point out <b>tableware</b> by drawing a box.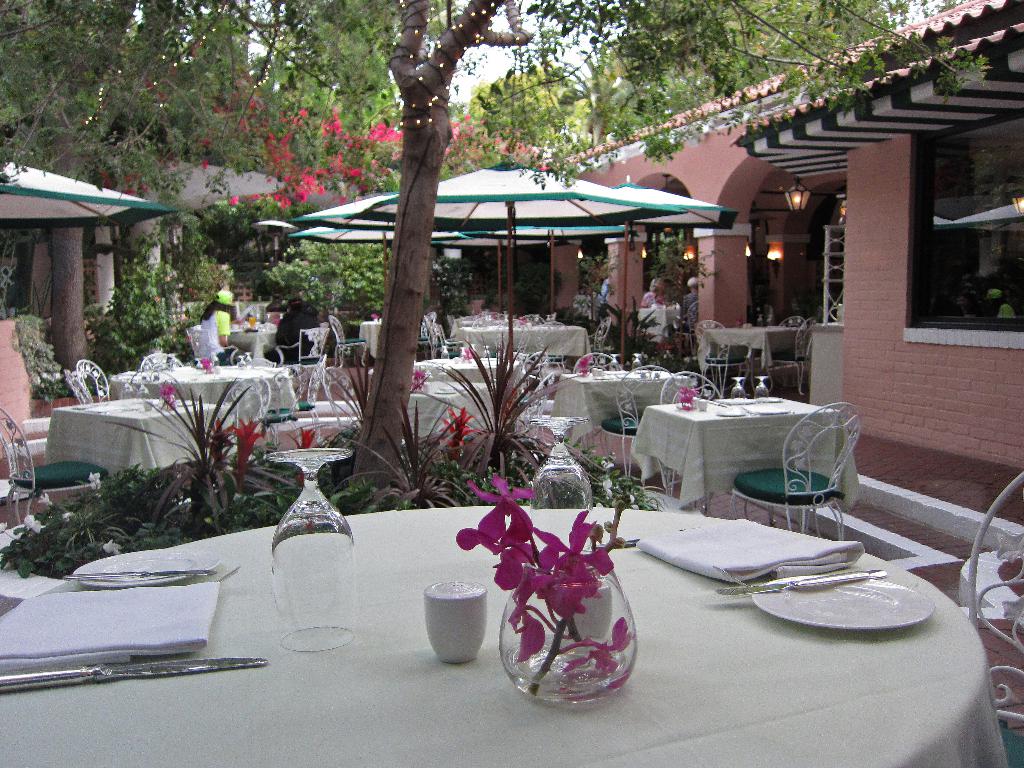
458/344/468/364.
